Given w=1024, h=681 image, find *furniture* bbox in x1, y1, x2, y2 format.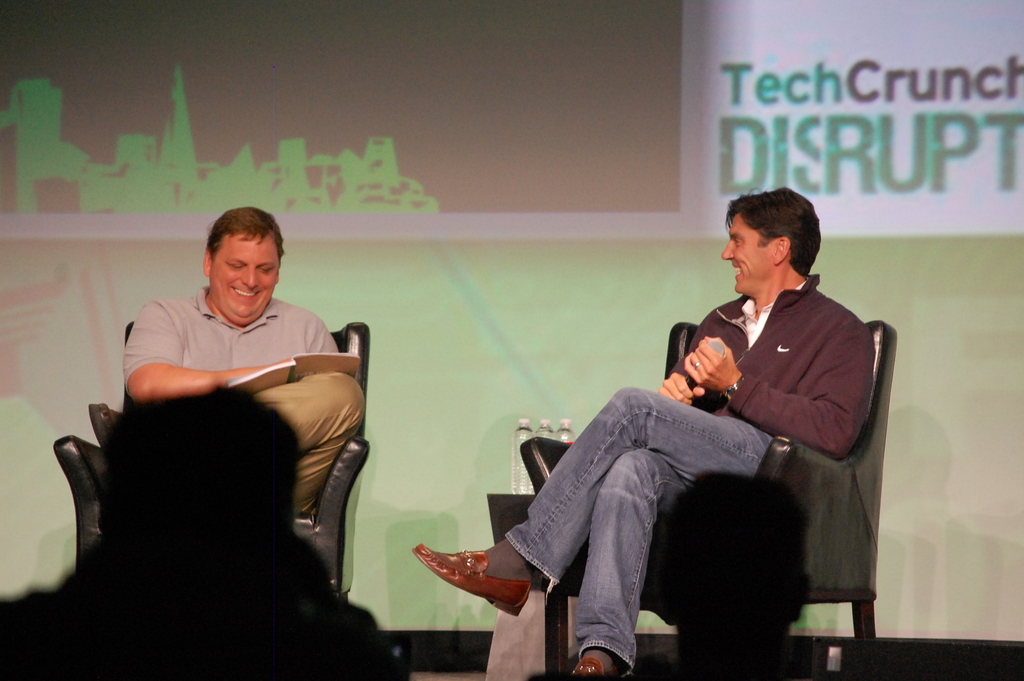
52, 319, 372, 597.
